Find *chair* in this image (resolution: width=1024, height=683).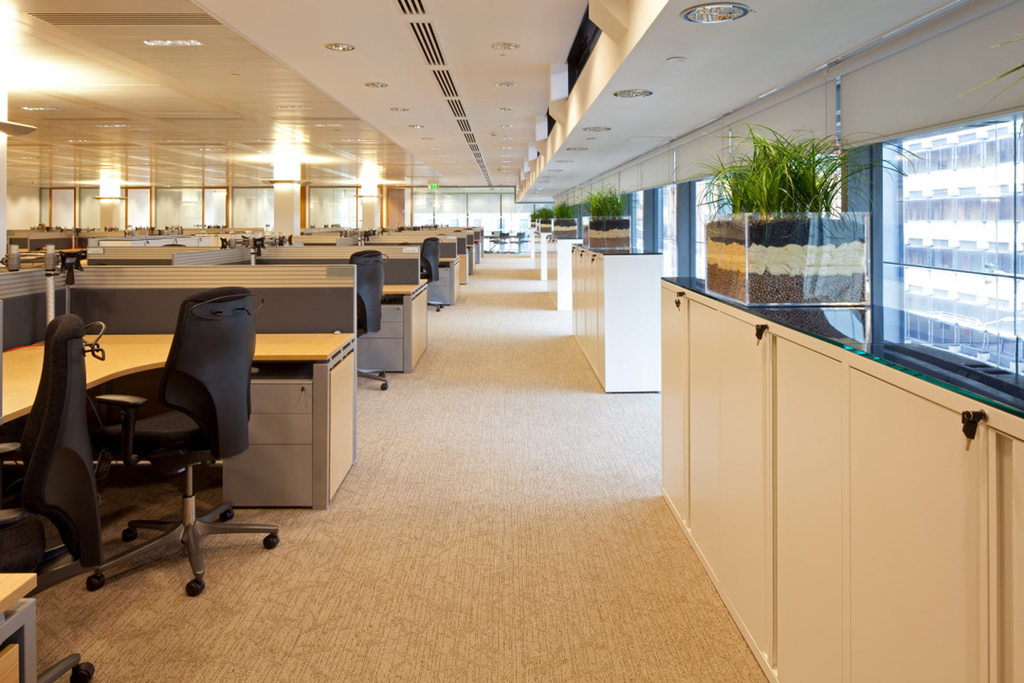
bbox=[417, 236, 446, 309].
